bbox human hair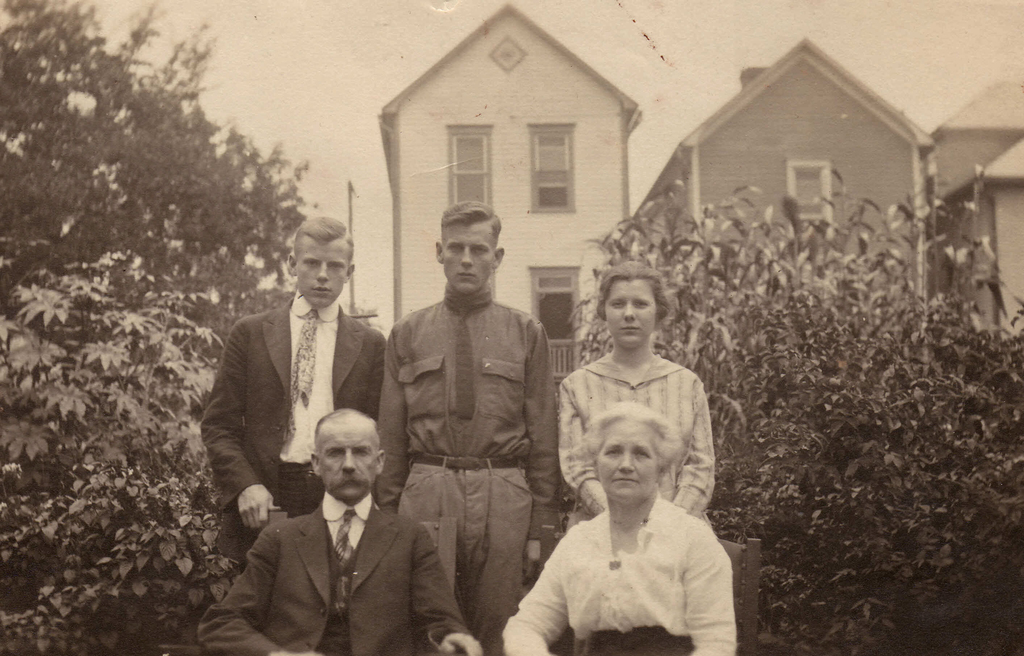
box=[594, 258, 672, 321]
